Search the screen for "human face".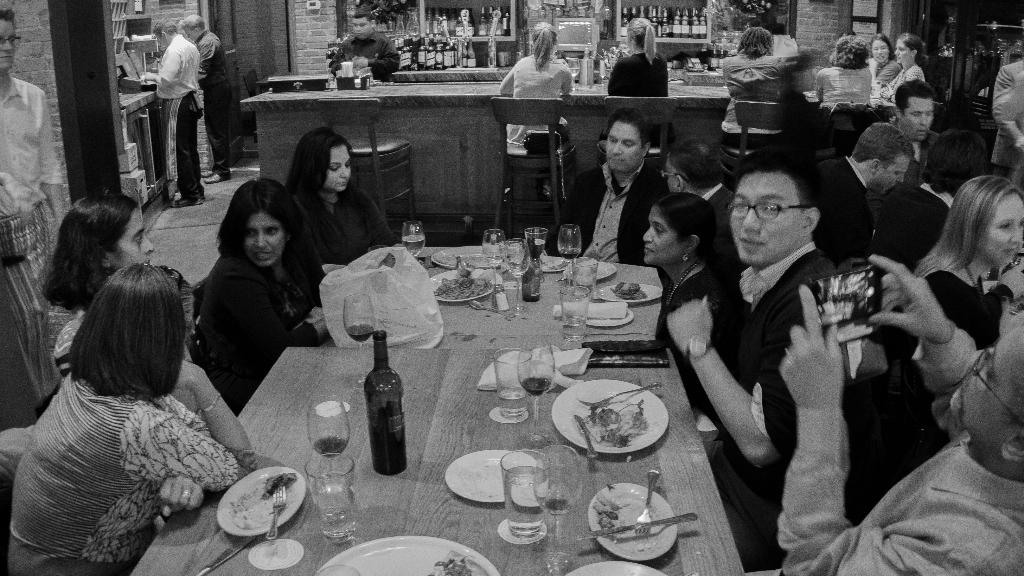
Found at {"left": 872, "top": 42, "right": 890, "bottom": 65}.
